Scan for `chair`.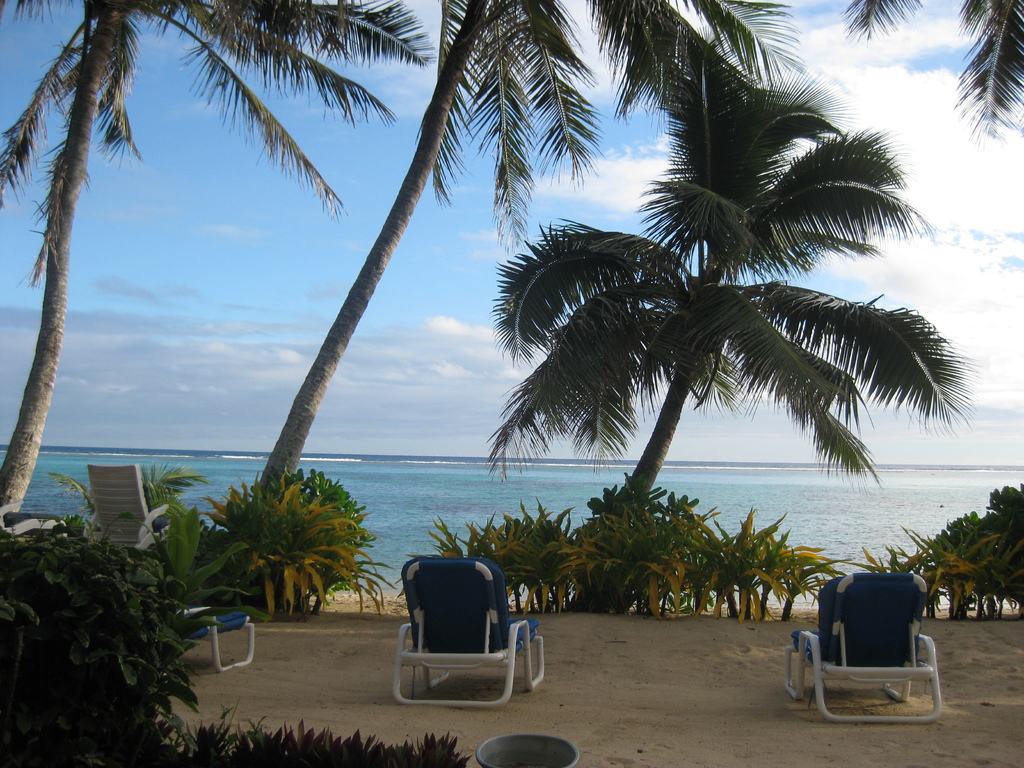
Scan result: bbox=[779, 570, 945, 726].
